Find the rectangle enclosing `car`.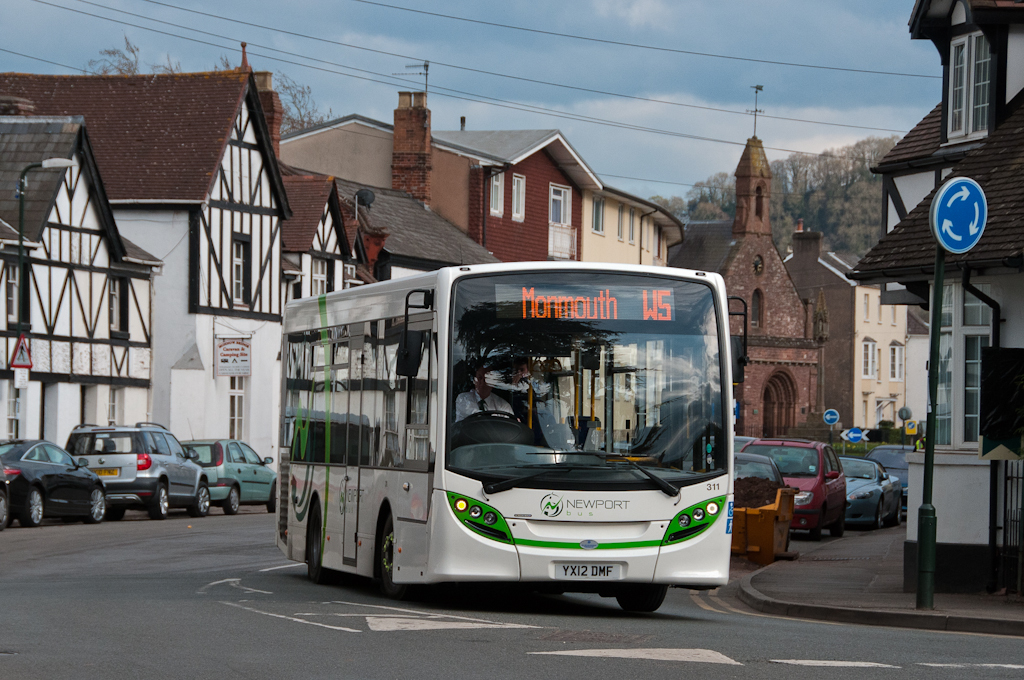
<bbox>754, 435, 844, 547</bbox>.
